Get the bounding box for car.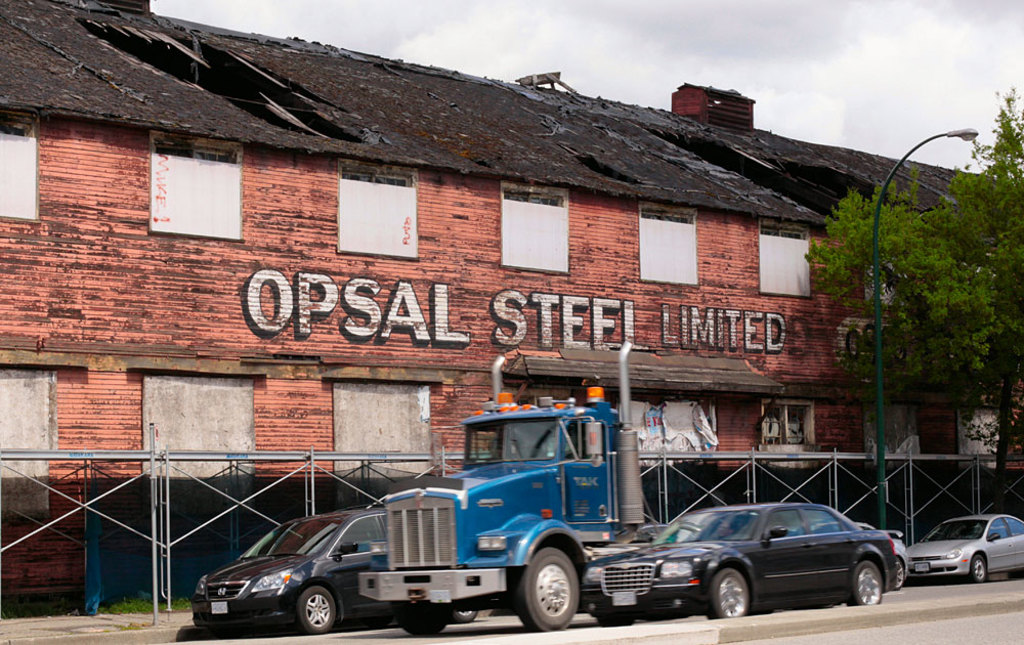
[left=795, top=521, right=907, bottom=592].
